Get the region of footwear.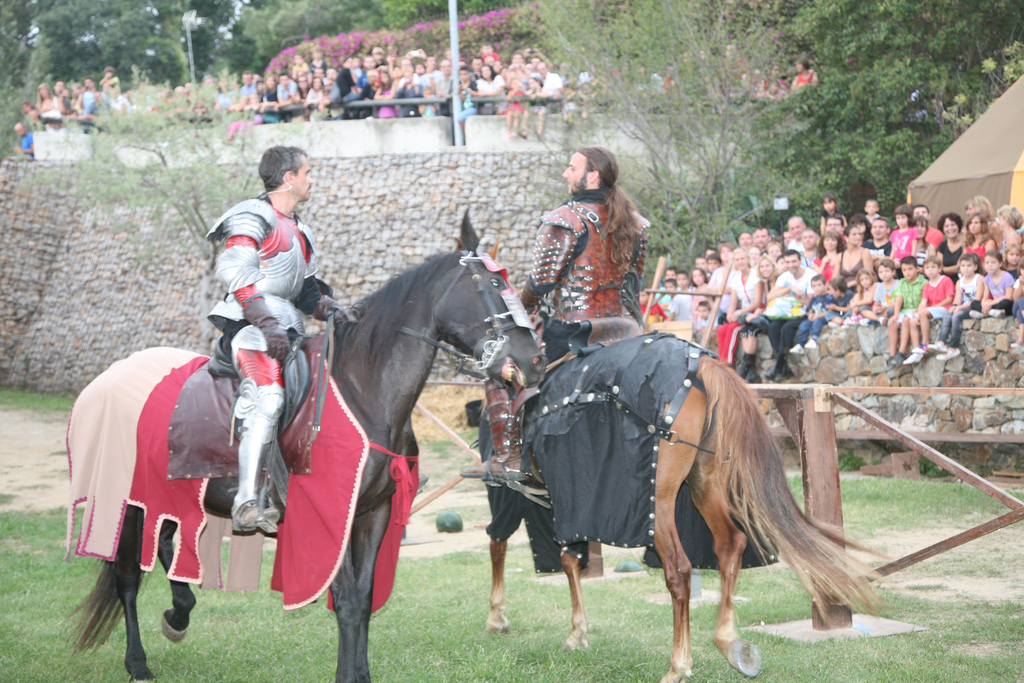
bbox=(744, 360, 764, 384).
